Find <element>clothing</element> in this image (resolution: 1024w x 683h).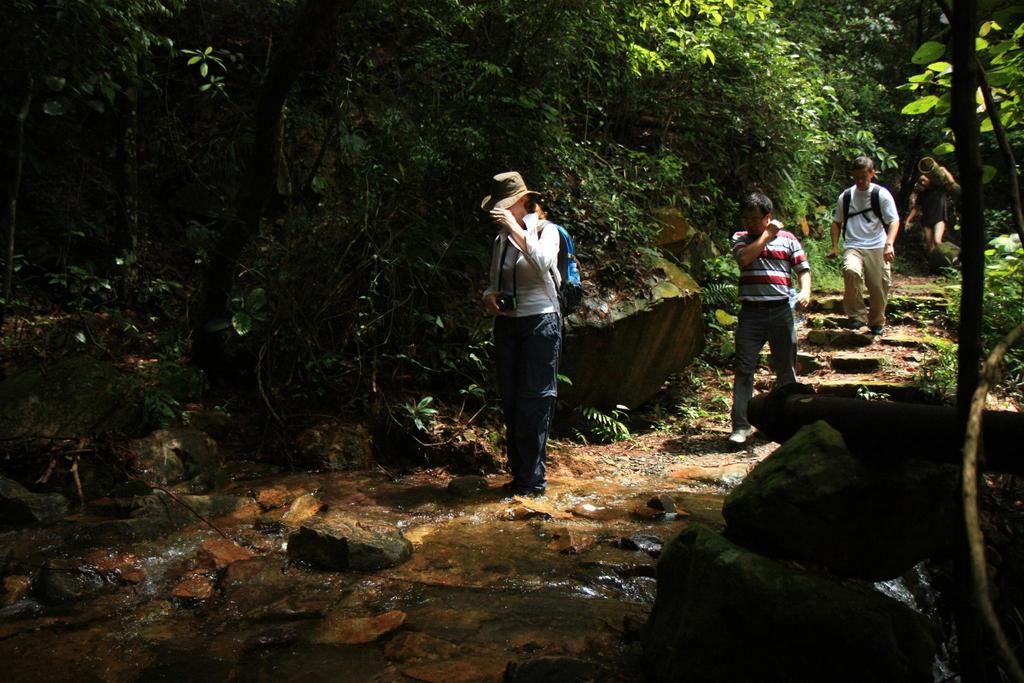
[left=485, top=168, right=576, bottom=484].
